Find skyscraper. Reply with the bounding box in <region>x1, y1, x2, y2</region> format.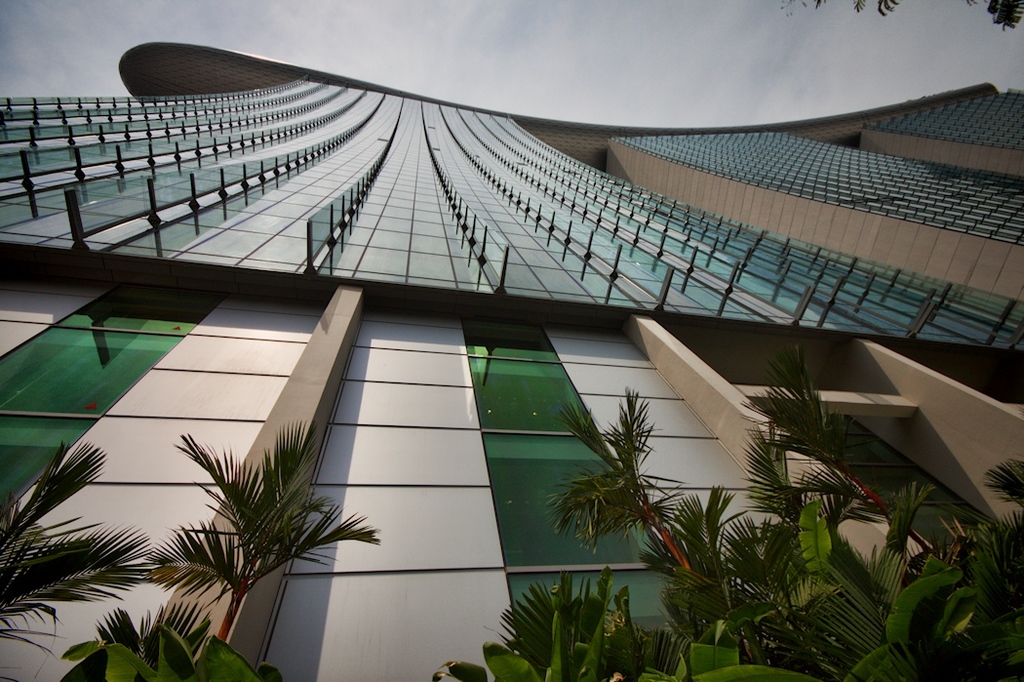
<region>0, 27, 1023, 681</region>.
